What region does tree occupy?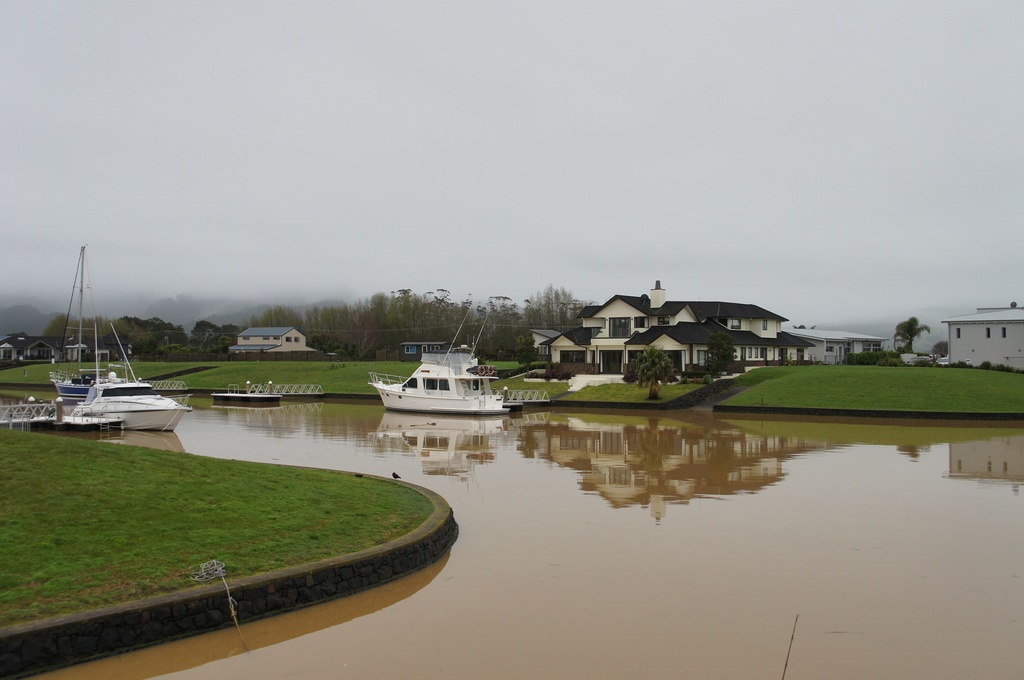
(left=623, top=346, right=675, bottom=401).
